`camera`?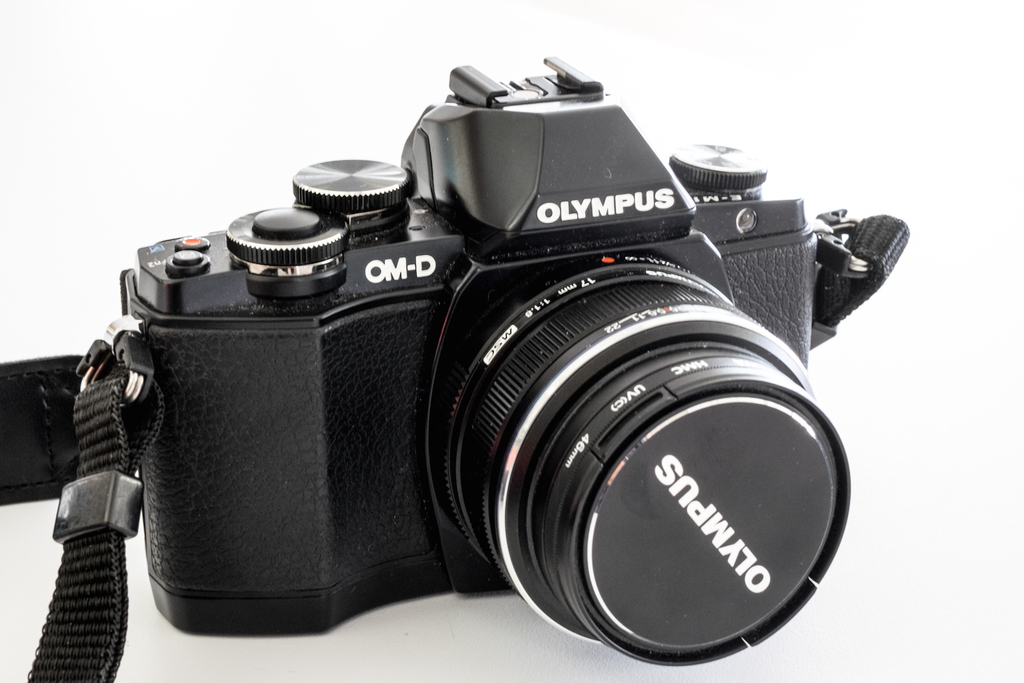
bbox=(7, 49, 912, 682)
